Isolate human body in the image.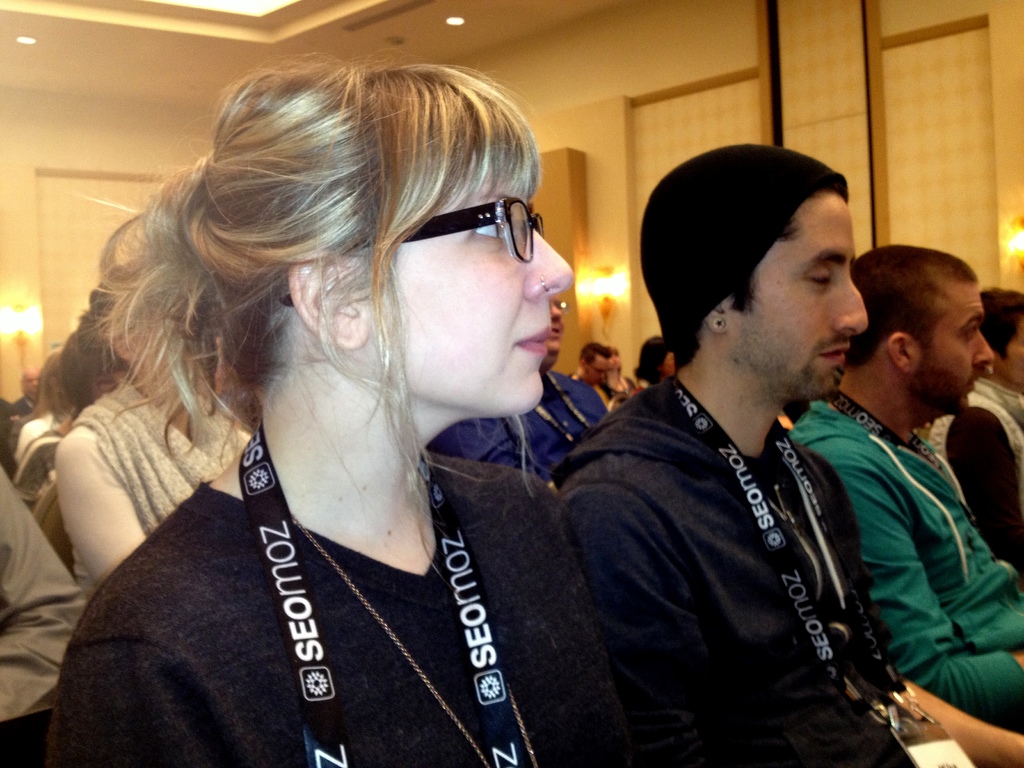
Isolated region: <region>792, 233, 1020, 728</region>.
